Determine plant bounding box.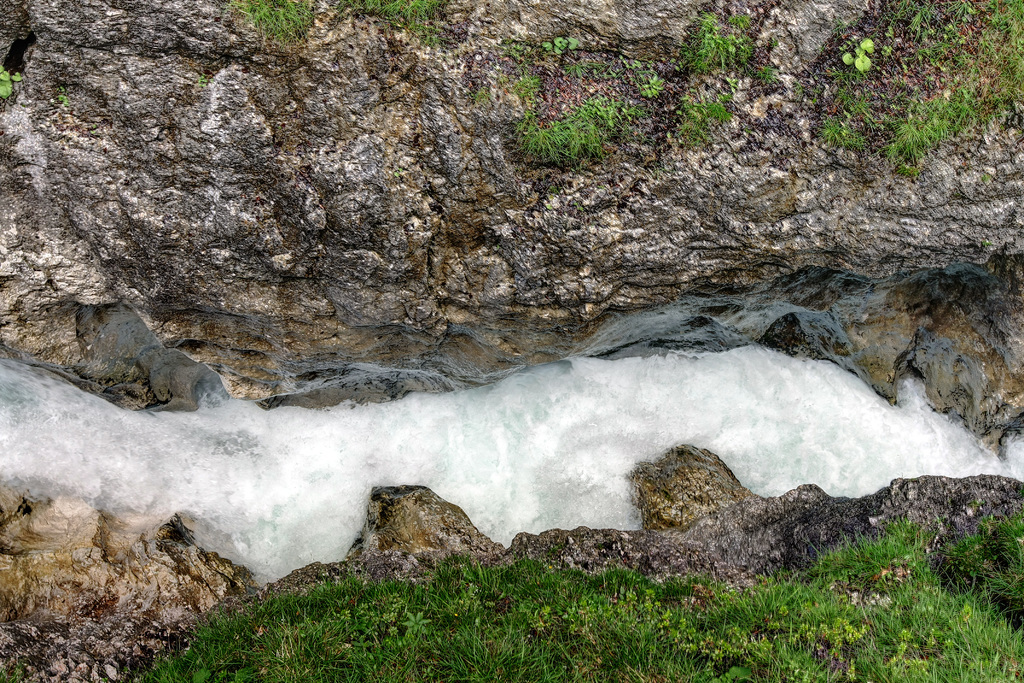
Determined: 515 68 545 107.
